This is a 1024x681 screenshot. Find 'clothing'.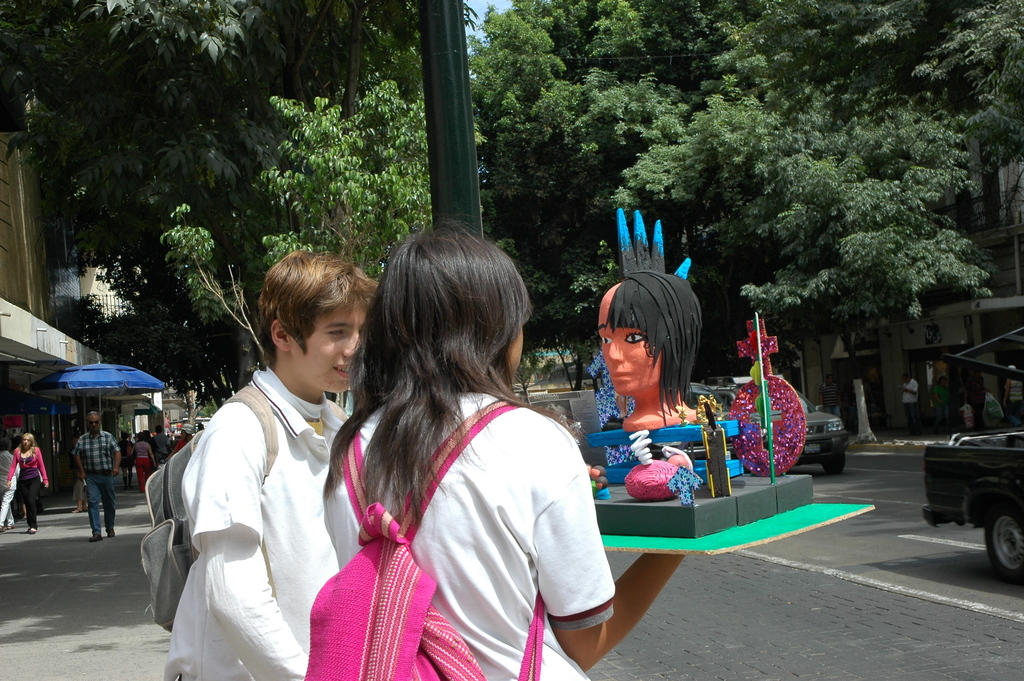
Bounding box: pyautogui.locateOnScreen(164, 364, 350, 680).
